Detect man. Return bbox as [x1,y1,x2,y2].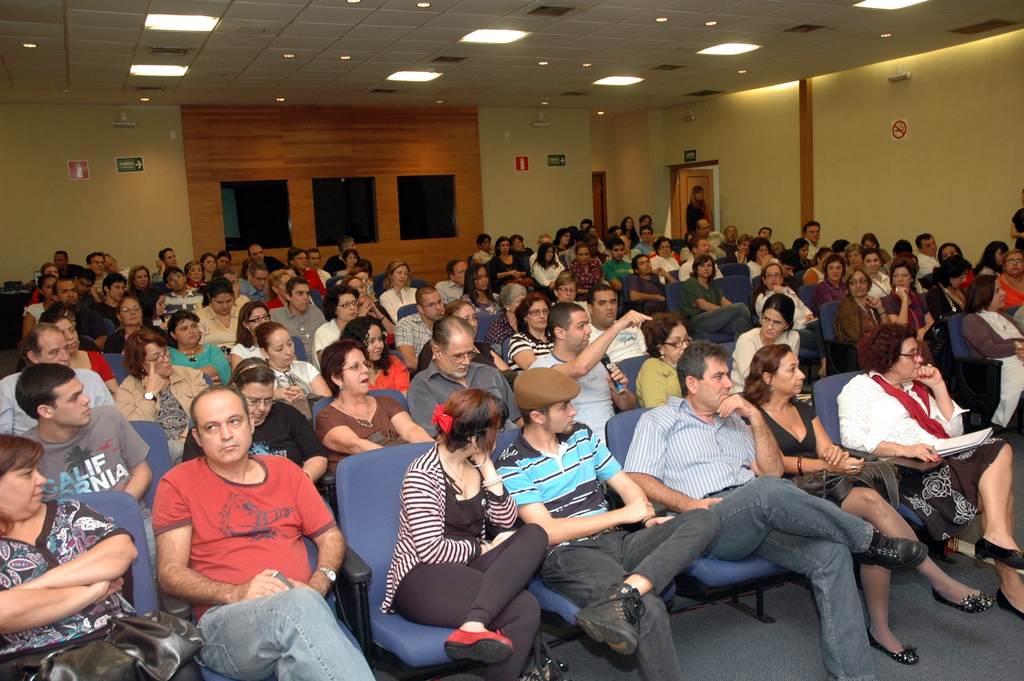
[634,224,659,258].
